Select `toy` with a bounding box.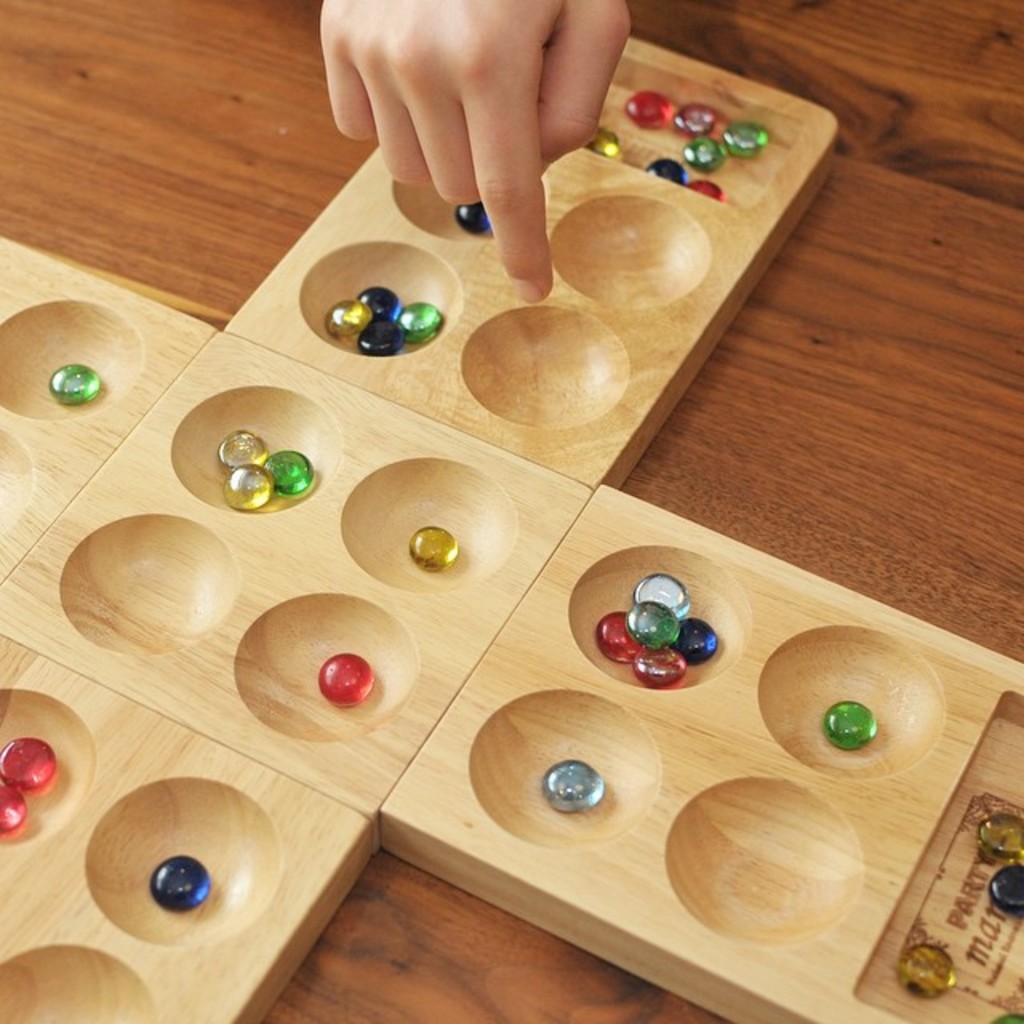
select_region(0, 738, 53, 789).
